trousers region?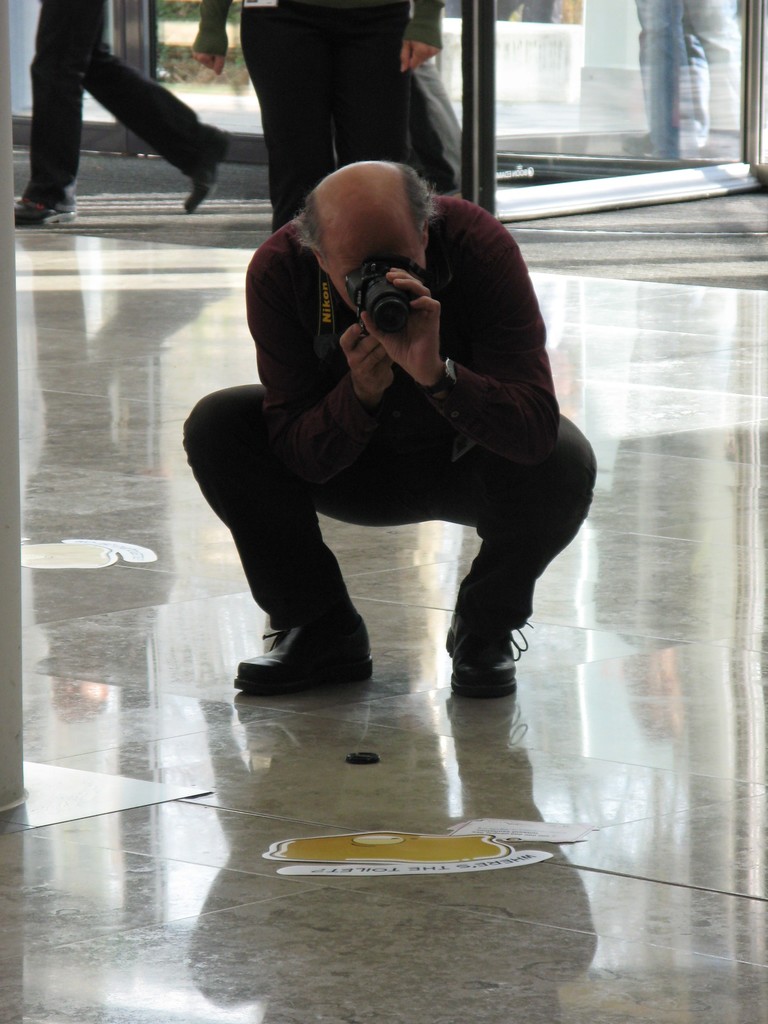
x1=239, y1=0, x2=411, y2=235
